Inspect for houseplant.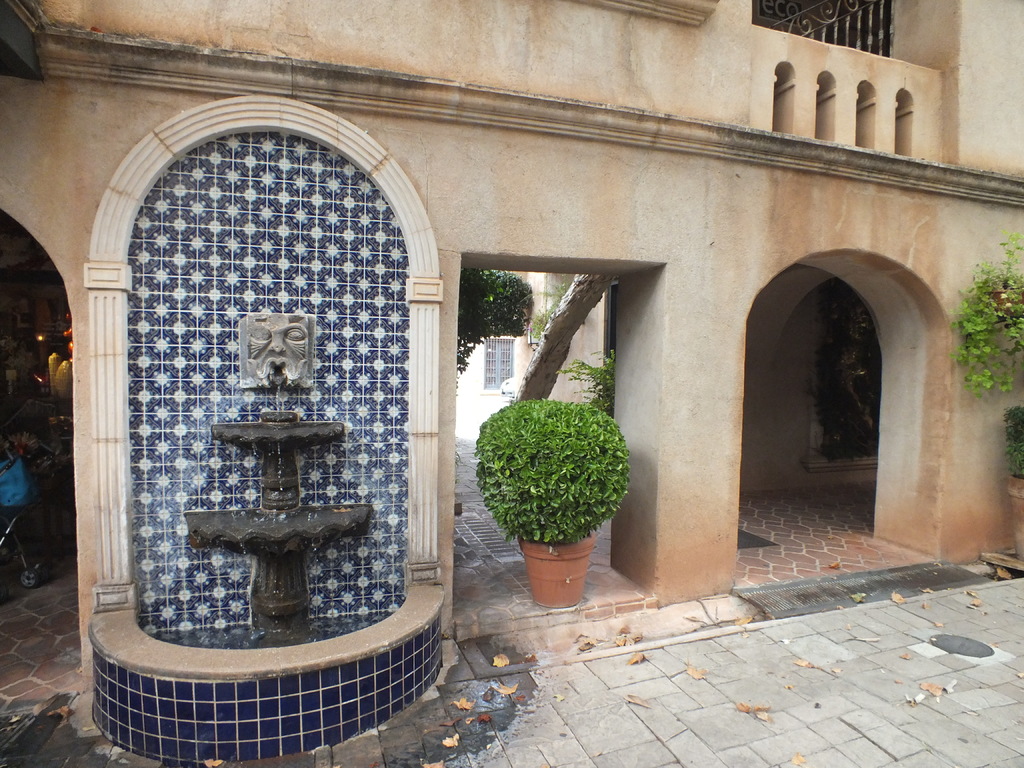
Inspection: {"x1": 1001, "y1": 403, "x2": 1023, "y2": 562}.
